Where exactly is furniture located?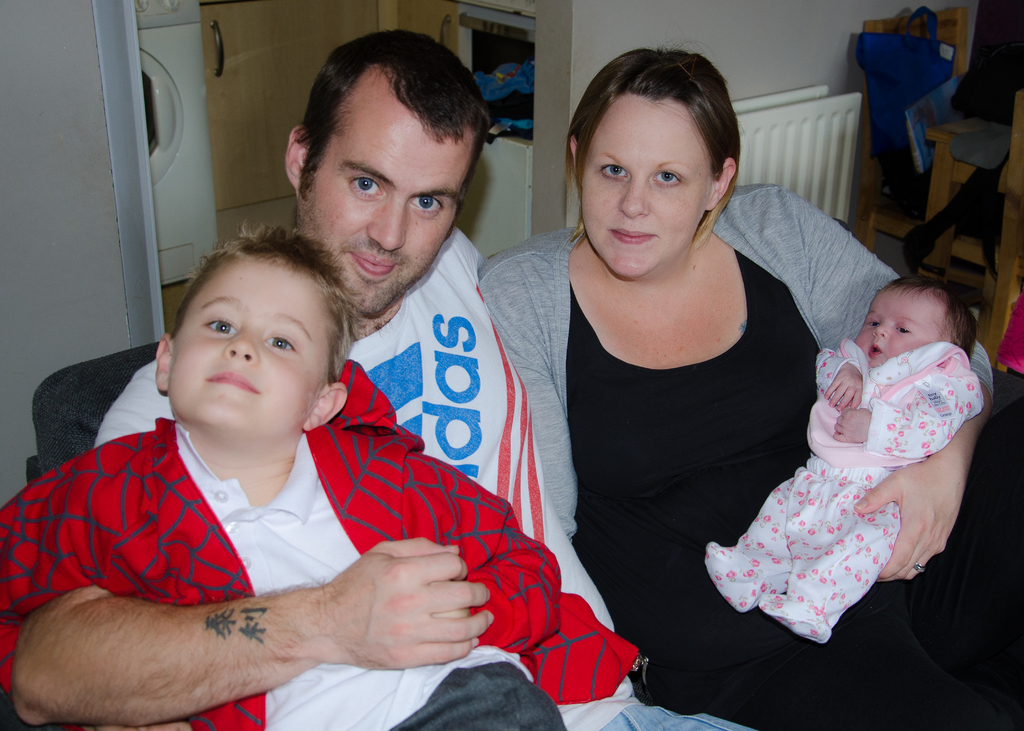
Its bounding box is region(860, 4, 999, 251).
